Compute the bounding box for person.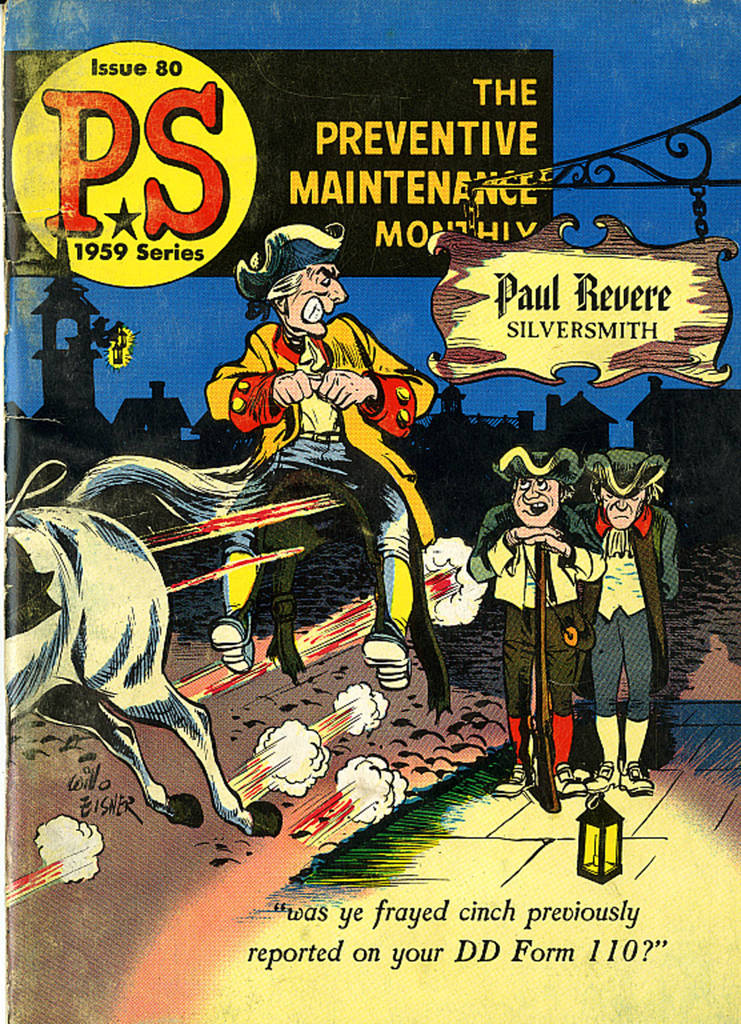
[588, 451, 682, 792].
